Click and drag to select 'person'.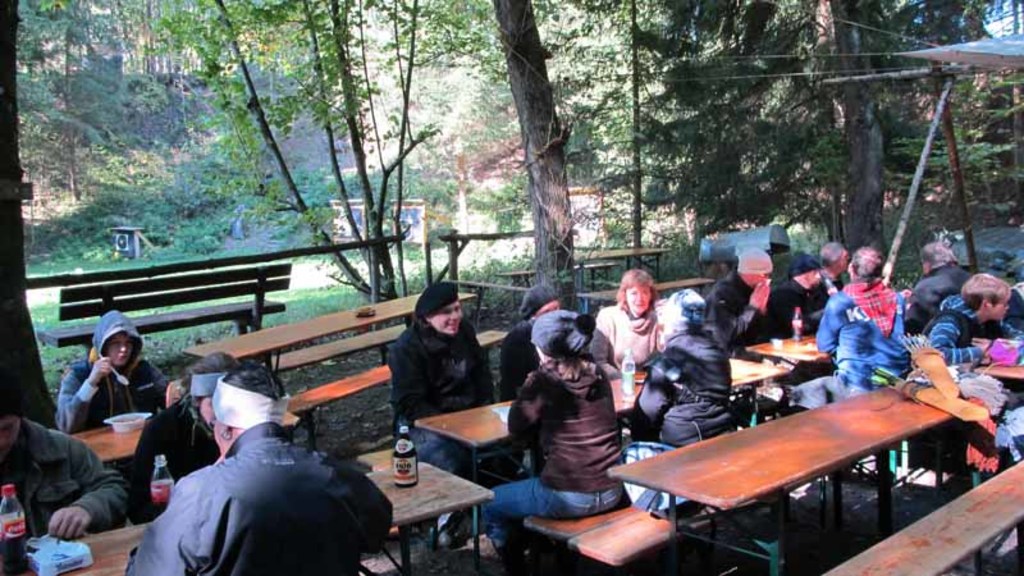
Selection: BBox(823, 253, 908, 408).
